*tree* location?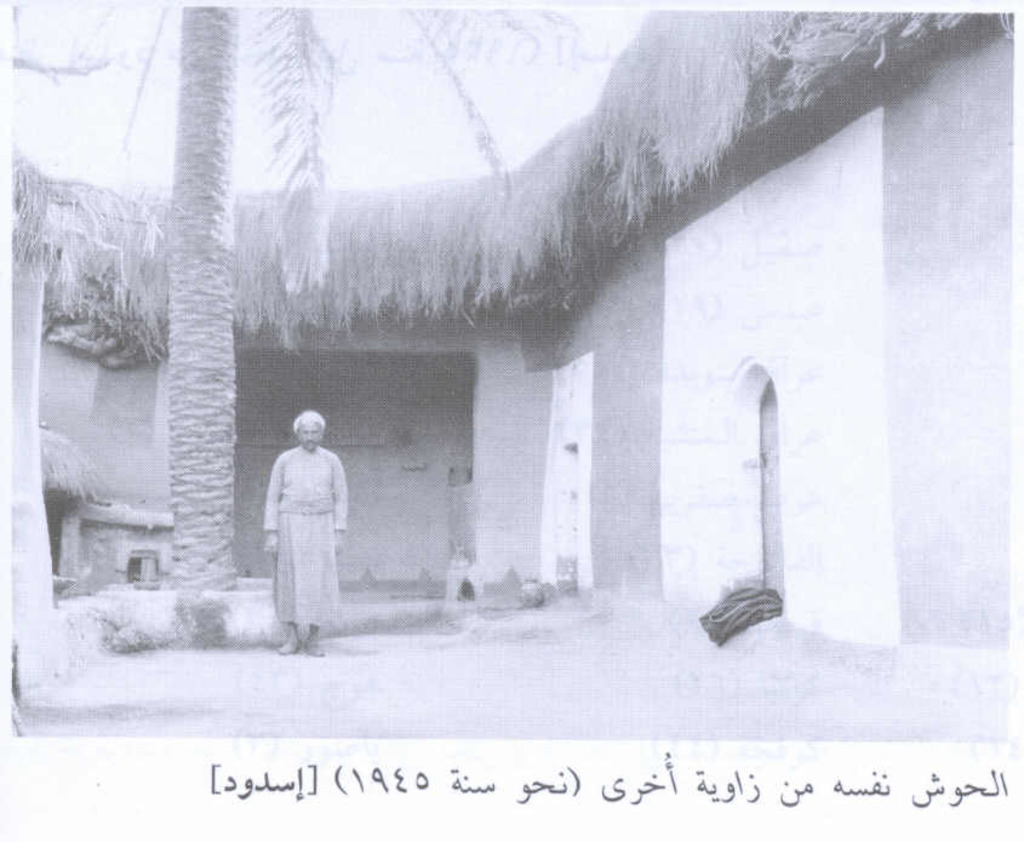
0 0 709 665
